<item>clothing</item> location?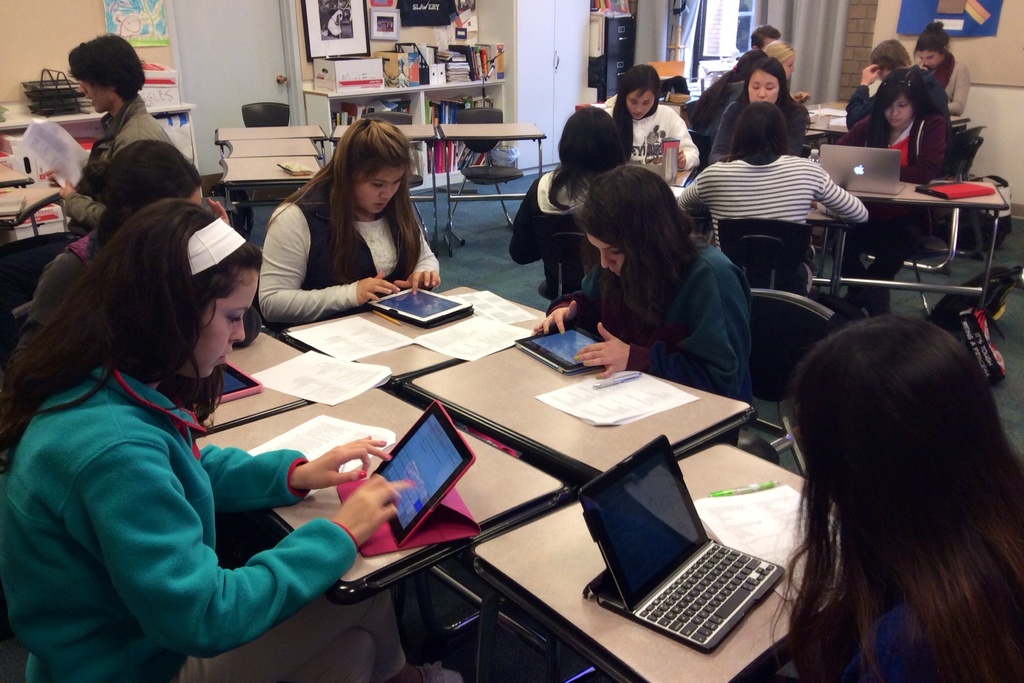
{"x1": 669, "y1": 144, "x2": 880, "y2": 309}
